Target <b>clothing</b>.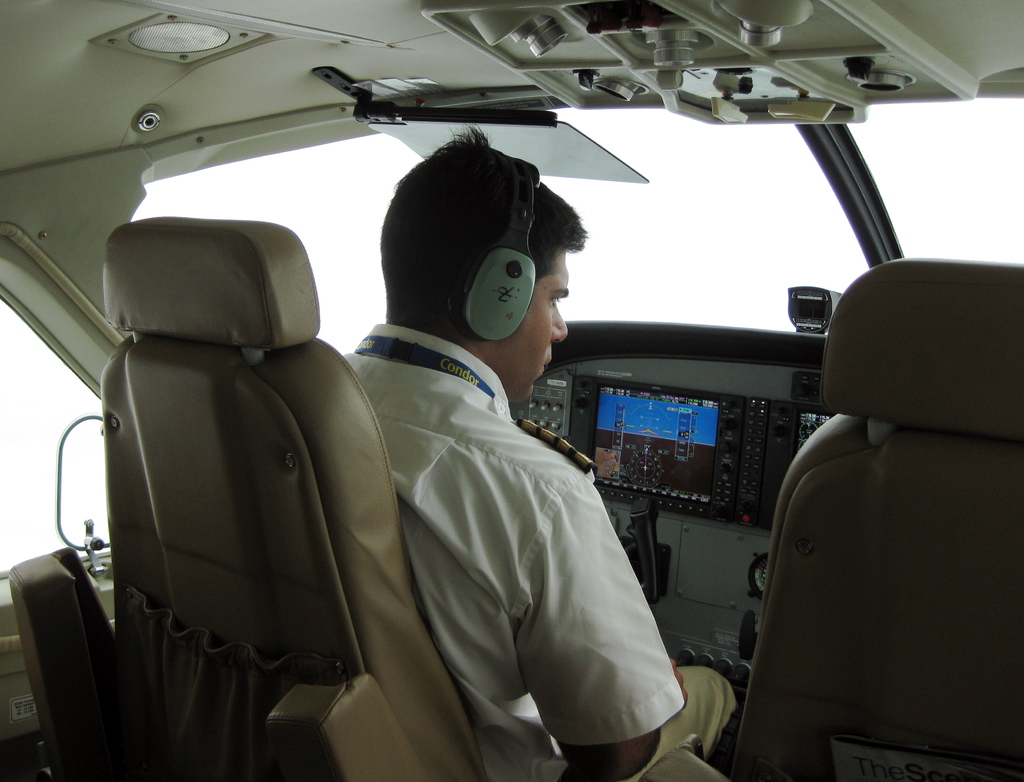
Target region: <box>321,260,678,781</box>.
